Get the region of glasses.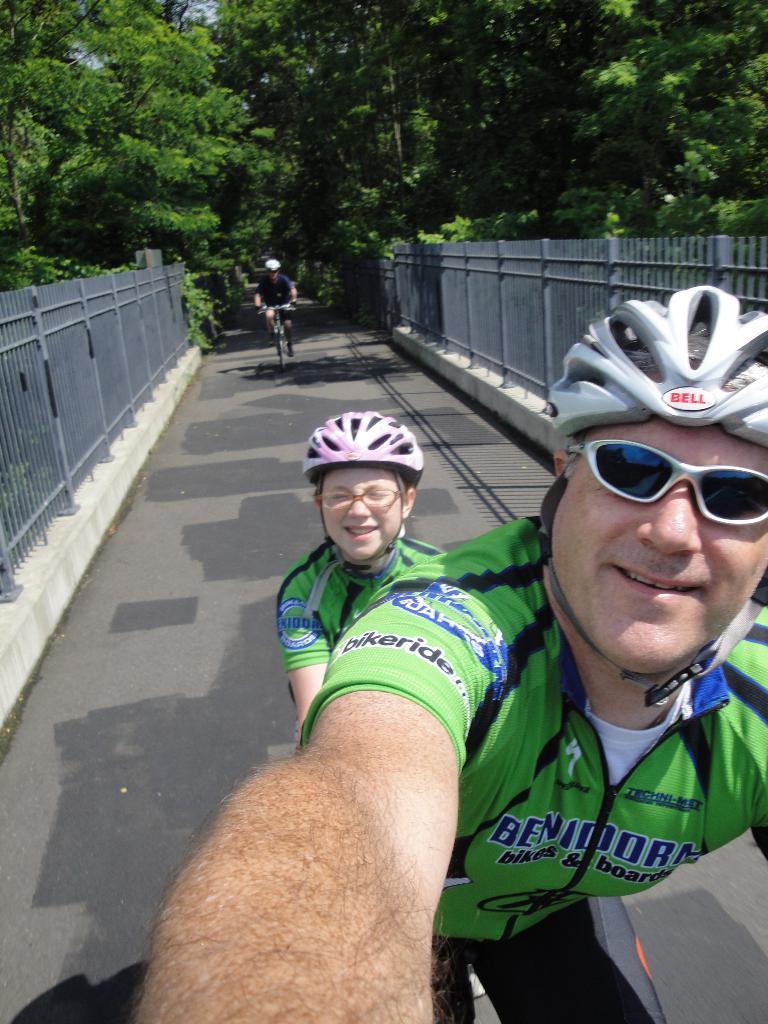
[x1=566, y1=436, x2=767, y2=532].
